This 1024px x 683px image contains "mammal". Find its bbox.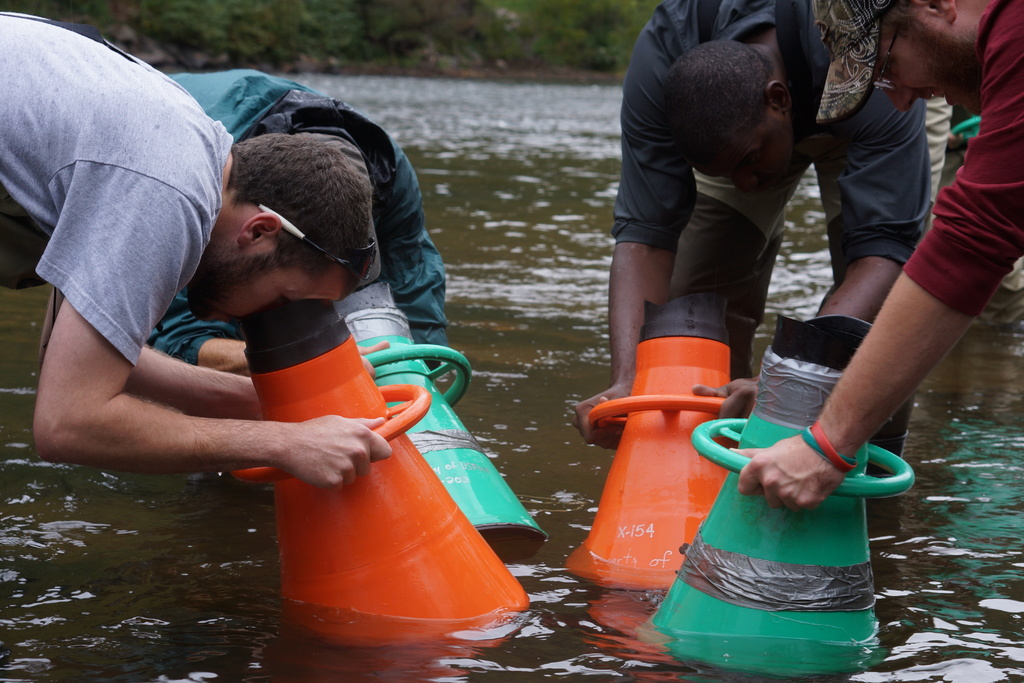
bbox(570, 0, 934, 537).
